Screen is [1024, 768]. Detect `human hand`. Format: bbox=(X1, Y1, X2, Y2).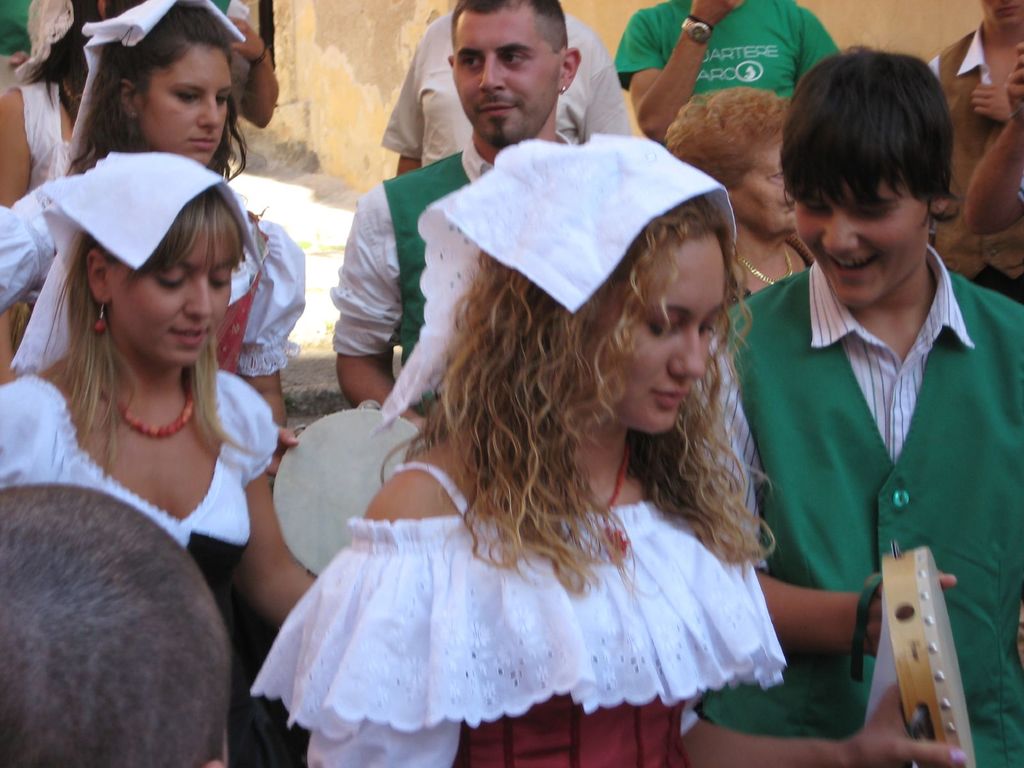
bbox=(973, 83, 1018, 124).
